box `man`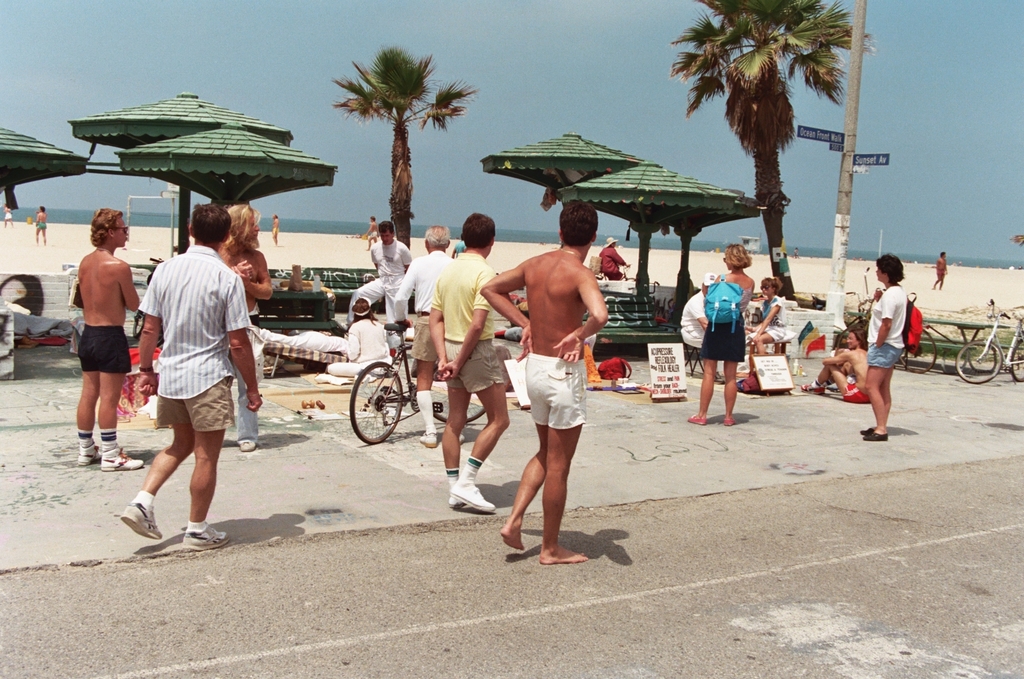
933/251/946/291
